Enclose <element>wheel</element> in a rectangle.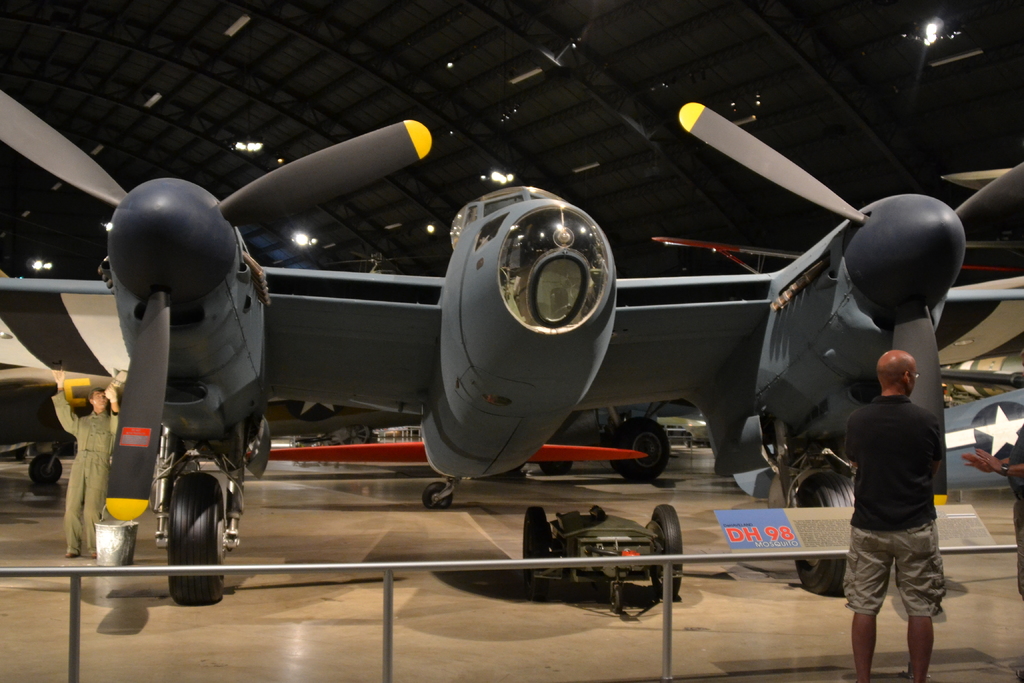
bbox(608, 413, 673, 484).
